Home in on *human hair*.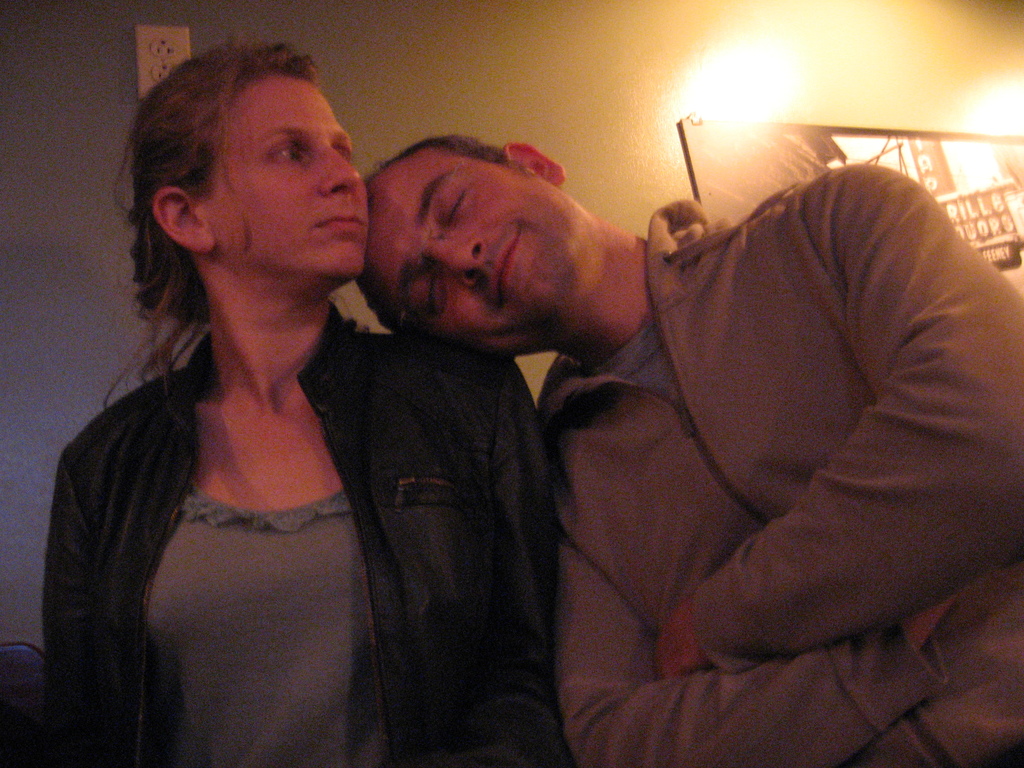
Homed in at rect(351, 131, 509, 341).
